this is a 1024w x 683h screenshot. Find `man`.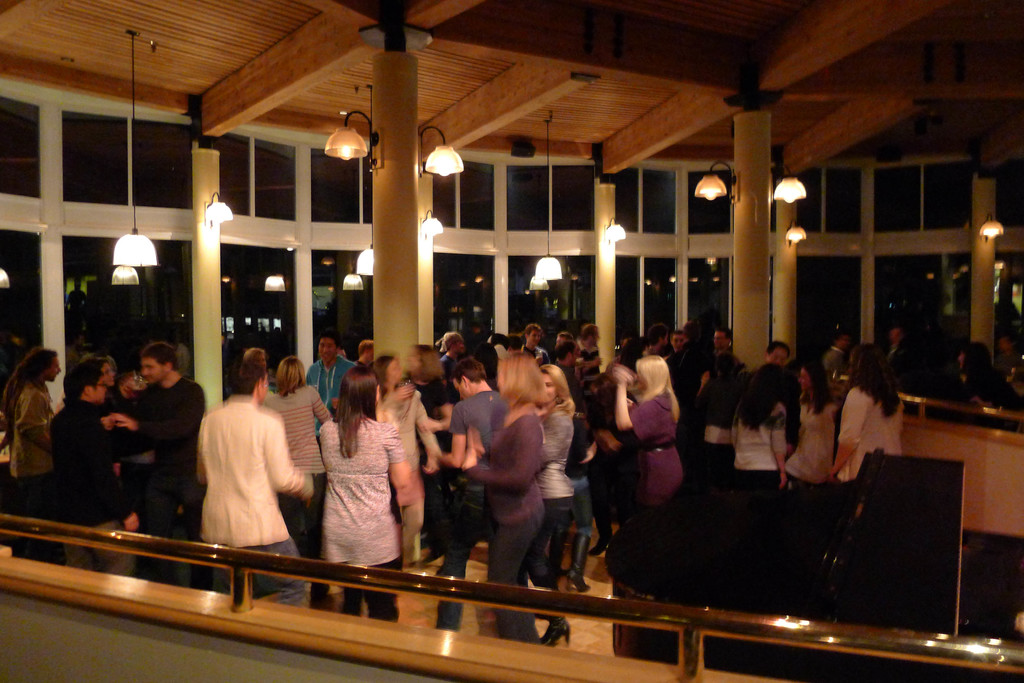
Bounding box: (x1=194, y1=358, x2=309, y2=604).
